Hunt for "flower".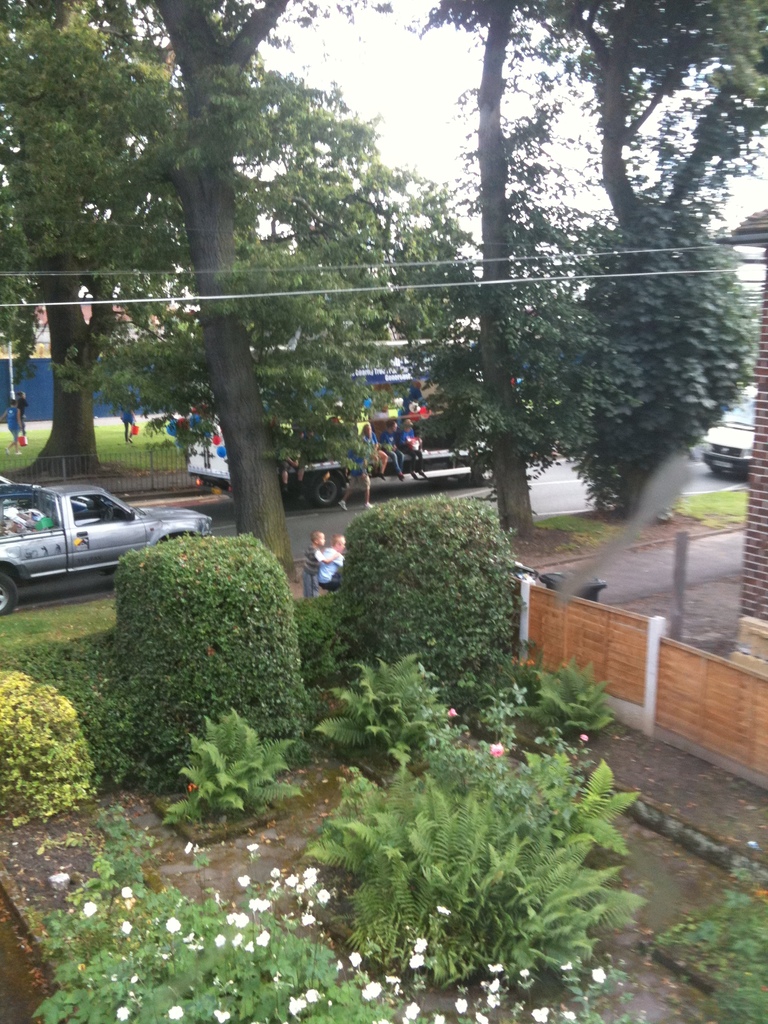
Hunted down at [x1=589, y1=964, x2=607, y2=983].
